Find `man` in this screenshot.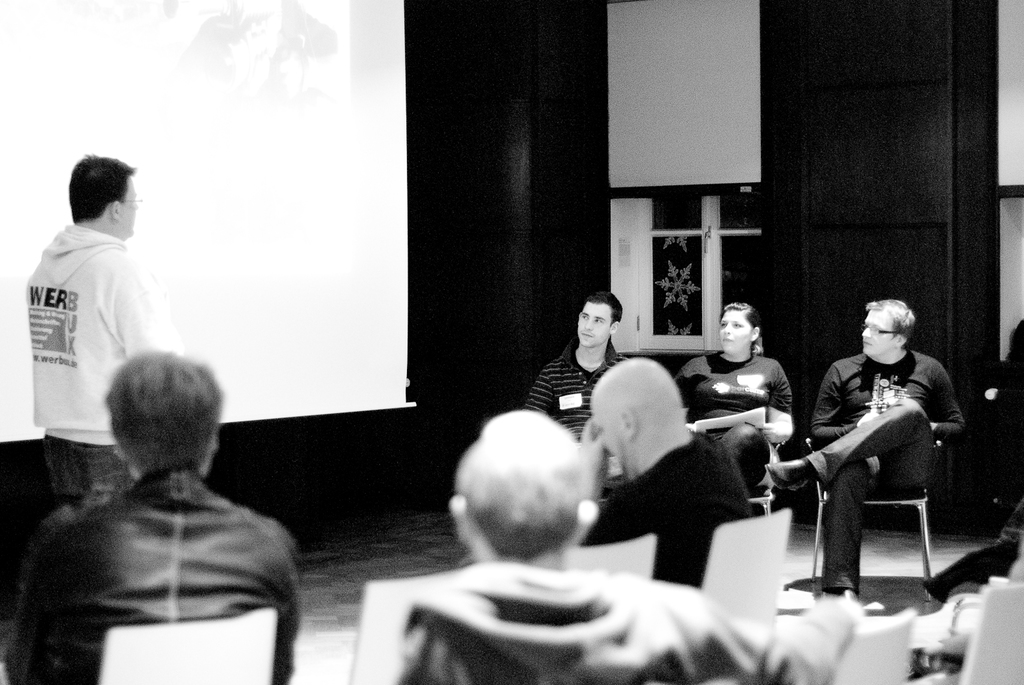
The bounding box for `man` is [left=577, top=346, right=779, bottom=599].
